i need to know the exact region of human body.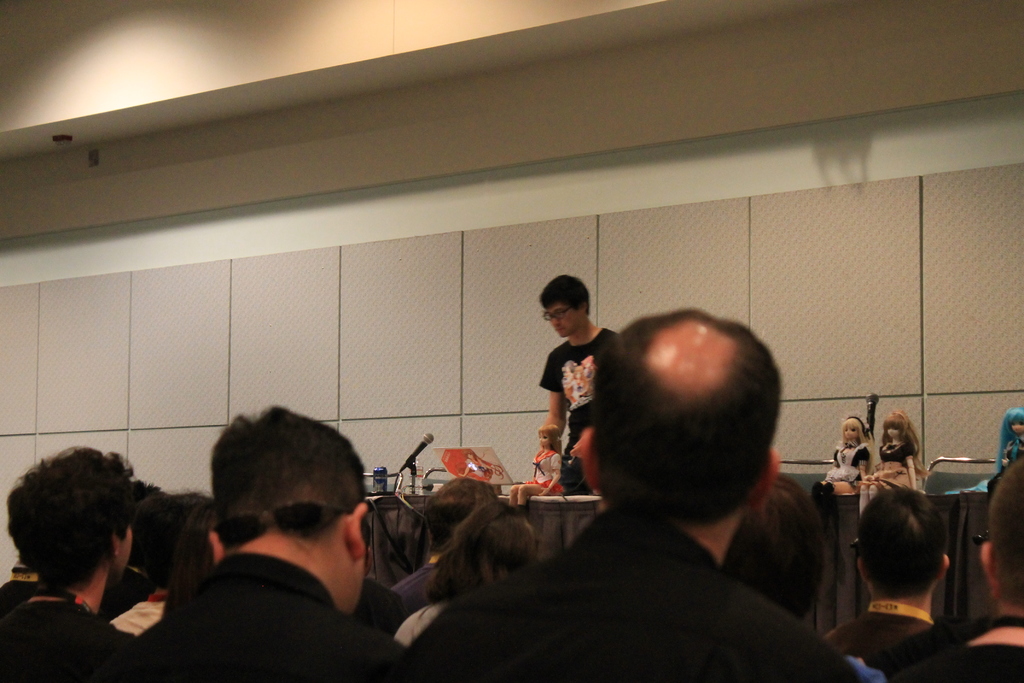
Region: left=122, top=551, right=400, bottom=682.
